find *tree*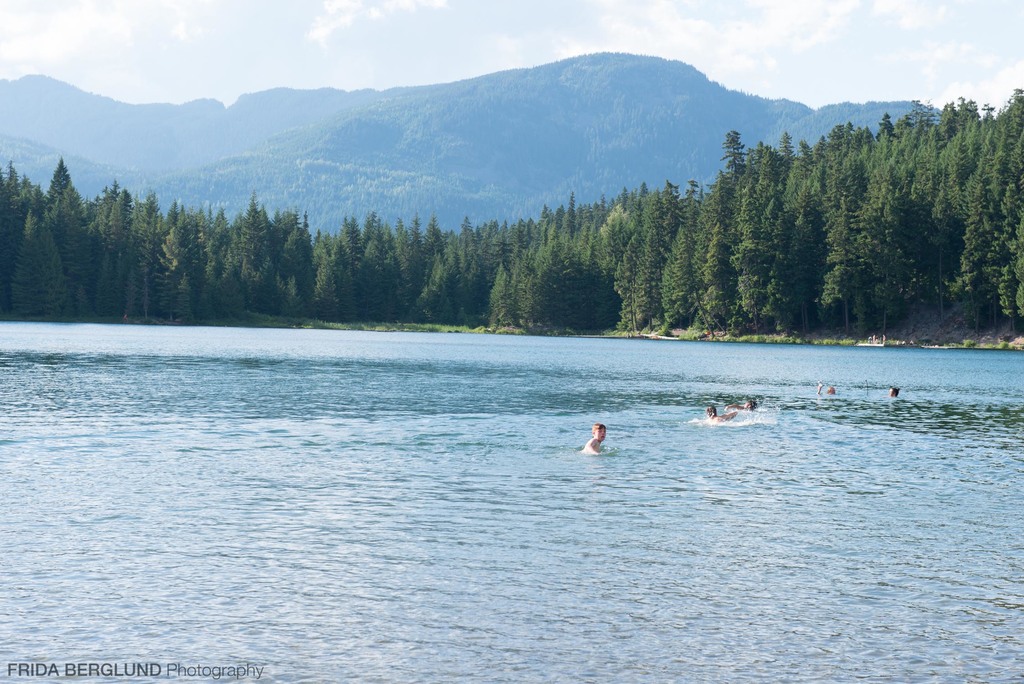
bbox=[532, 241, 604, 318]
